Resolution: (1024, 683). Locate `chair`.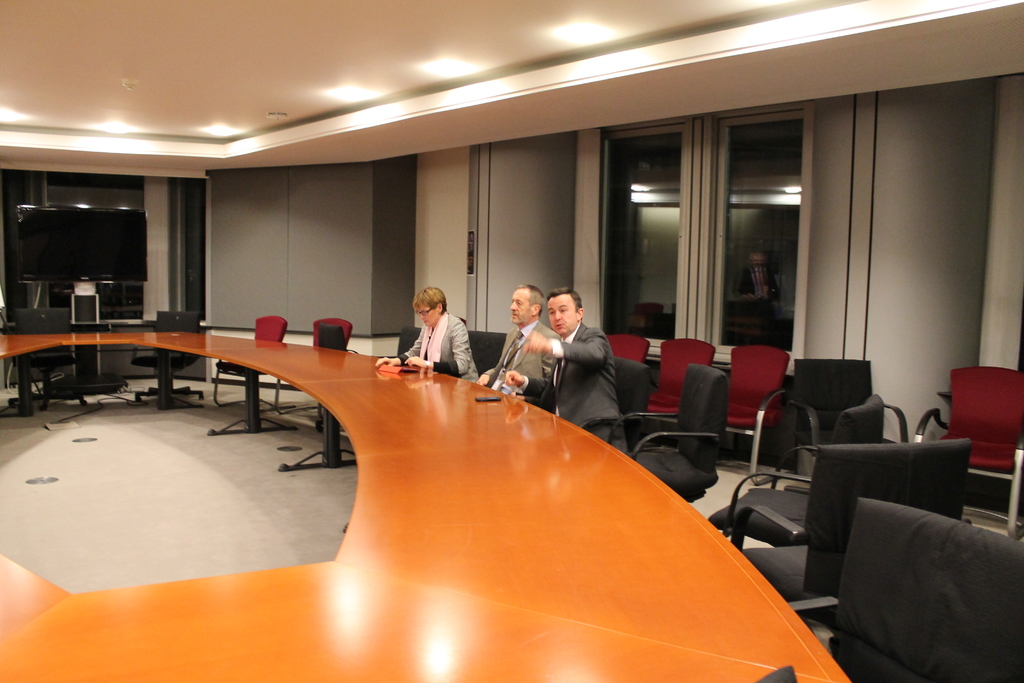
<region>609, 331, 653, 356</region>.
